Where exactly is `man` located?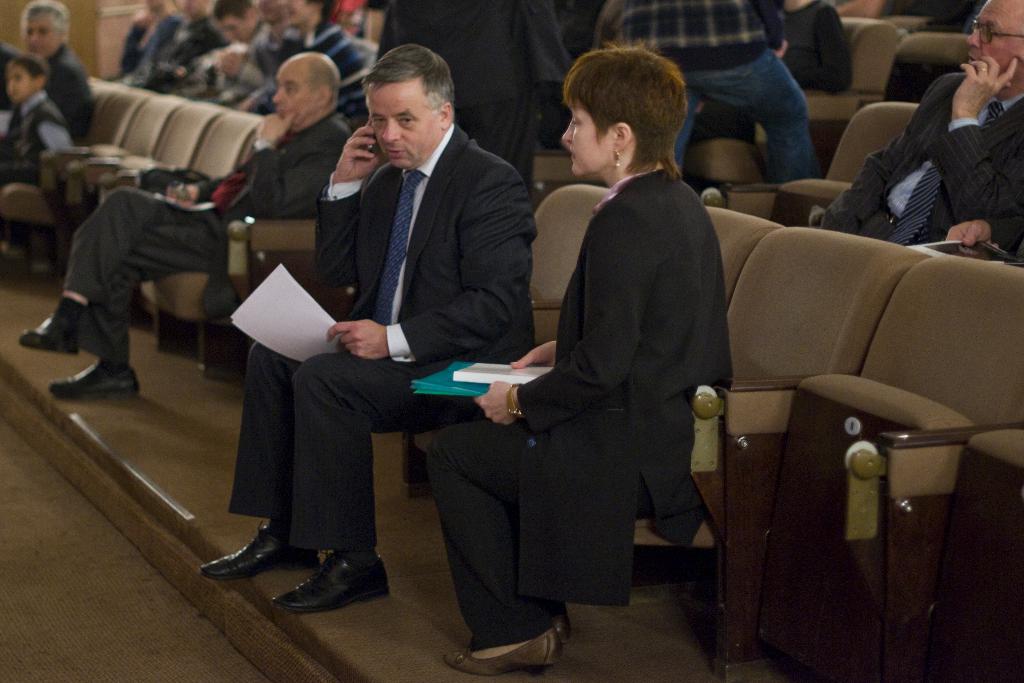
Its bounding box is pyautogui.locateOnScreen(15, 54, 359, 400).
